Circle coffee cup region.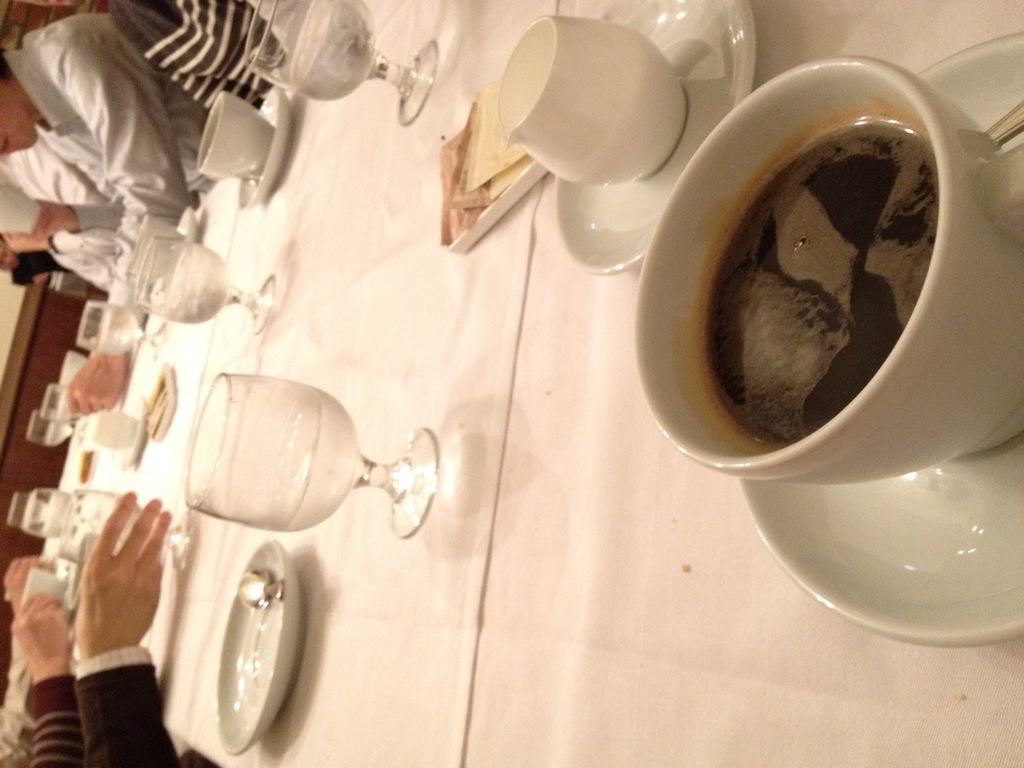
Region: [x1=21, y1=566, x2=69, y2=603].
